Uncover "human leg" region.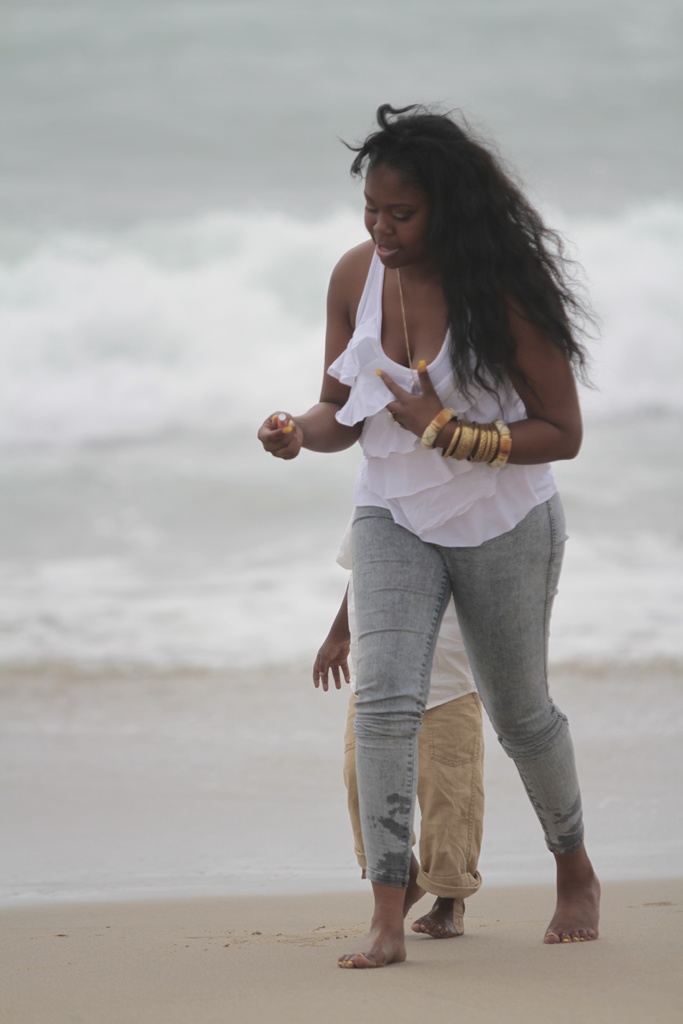
Uncovered: (338,699,427,915).
